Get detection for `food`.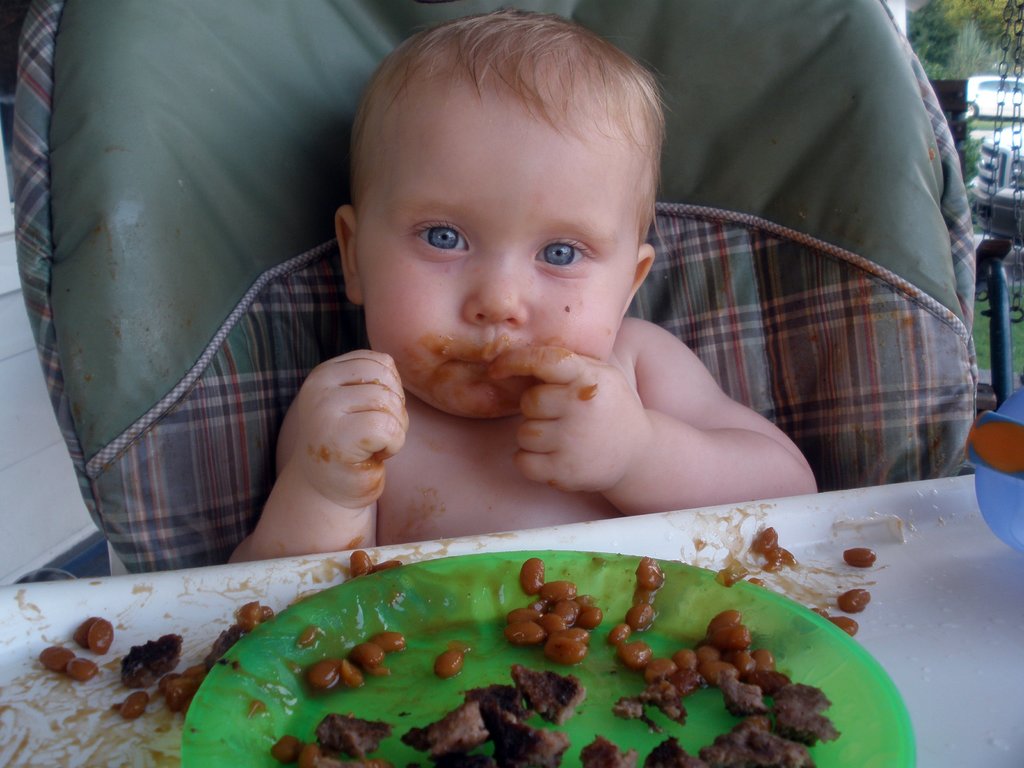
Detection: [68,656,97,682].
